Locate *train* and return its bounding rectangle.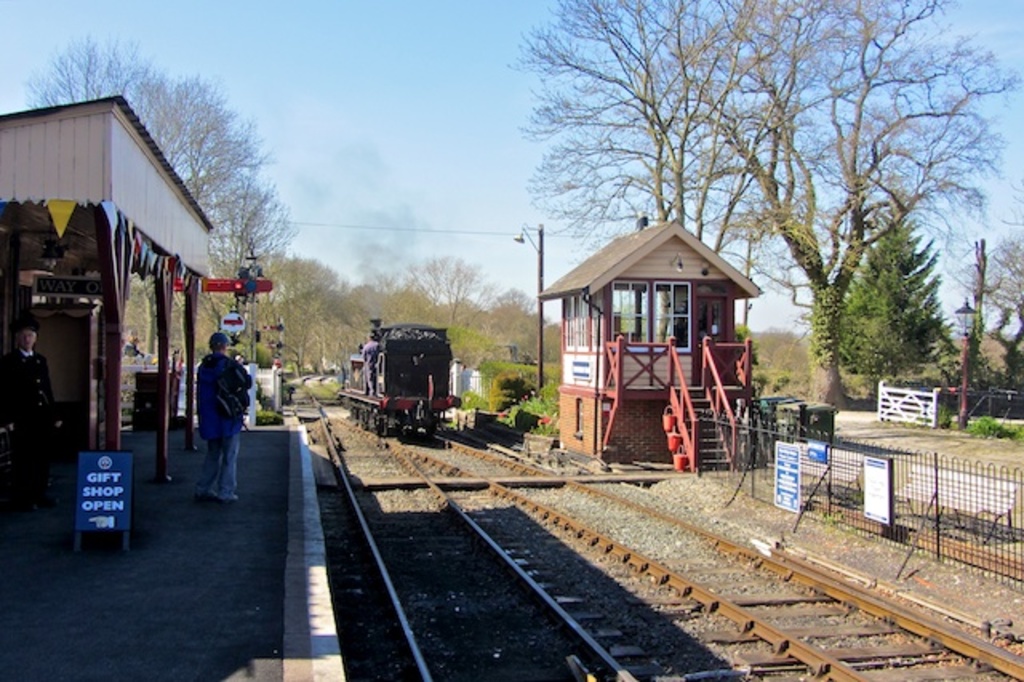
box(336, 317, 464, 440).
